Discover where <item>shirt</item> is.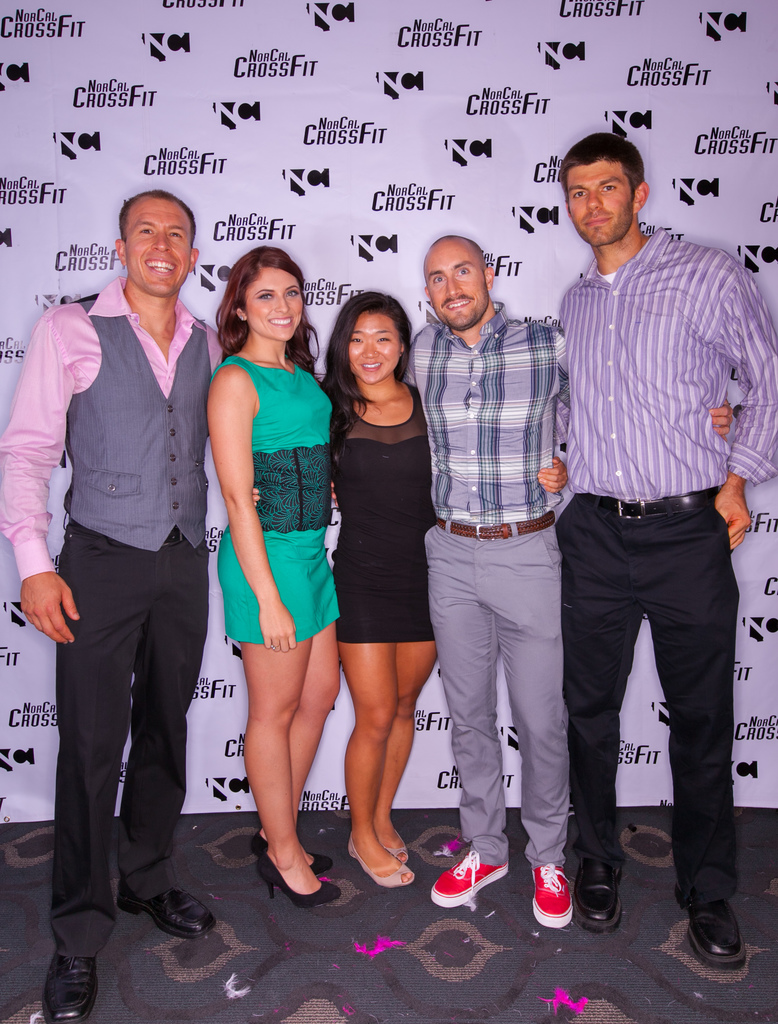
Discovered at (0,276,225,575).
